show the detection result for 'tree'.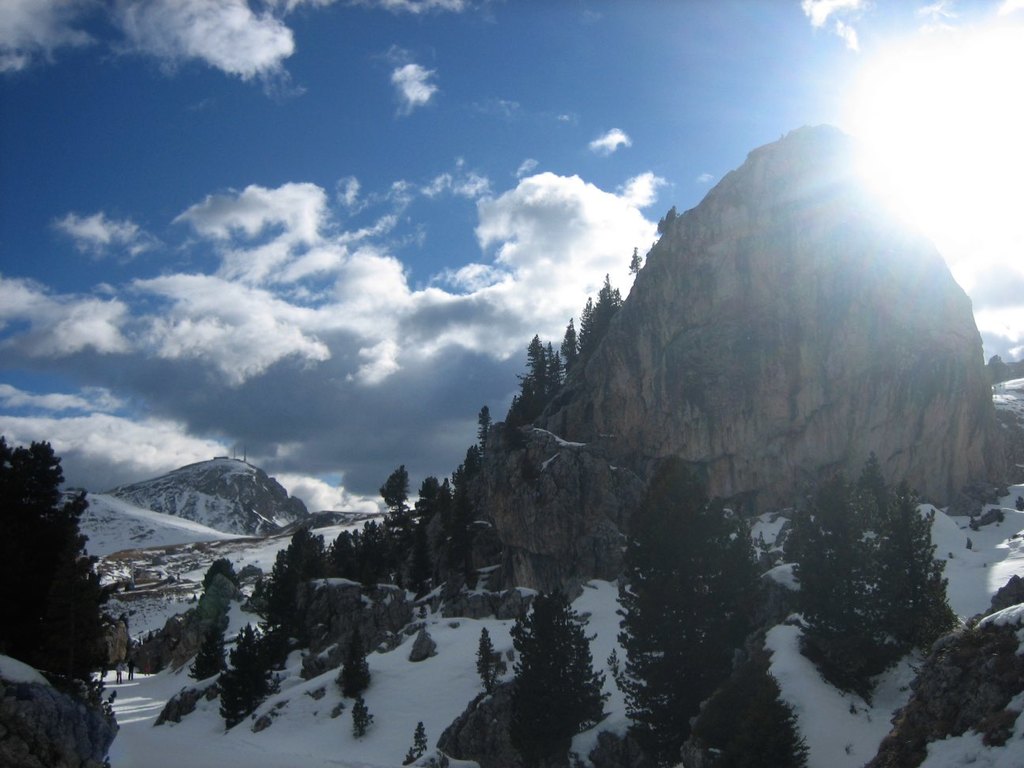
[203, 557, 240, 590].
